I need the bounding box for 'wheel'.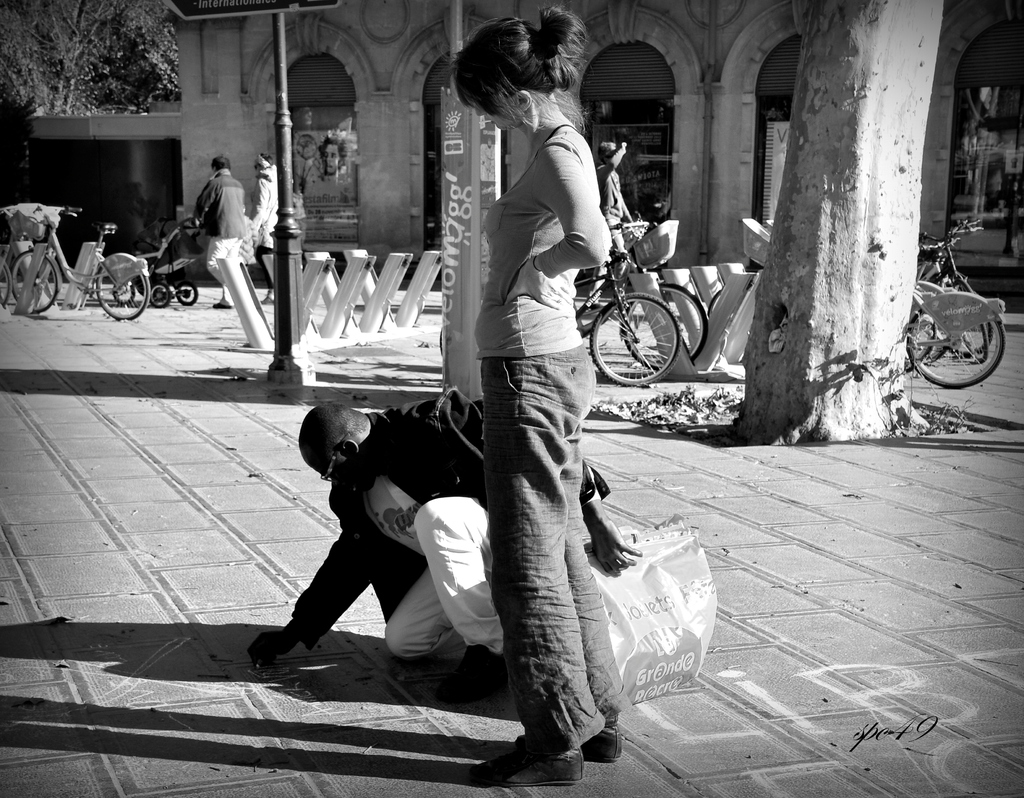
Here it is: bbox=[618, 278, 713, 366].
